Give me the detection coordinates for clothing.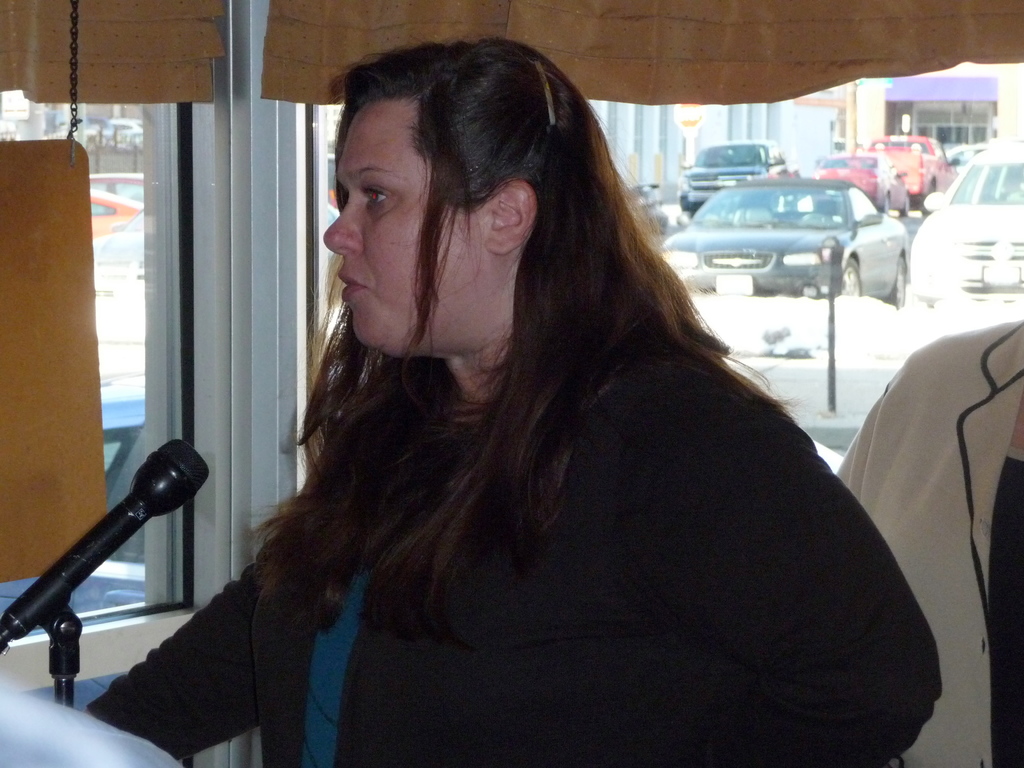
x1=831, y1=317, x2=1023, y2=767.
